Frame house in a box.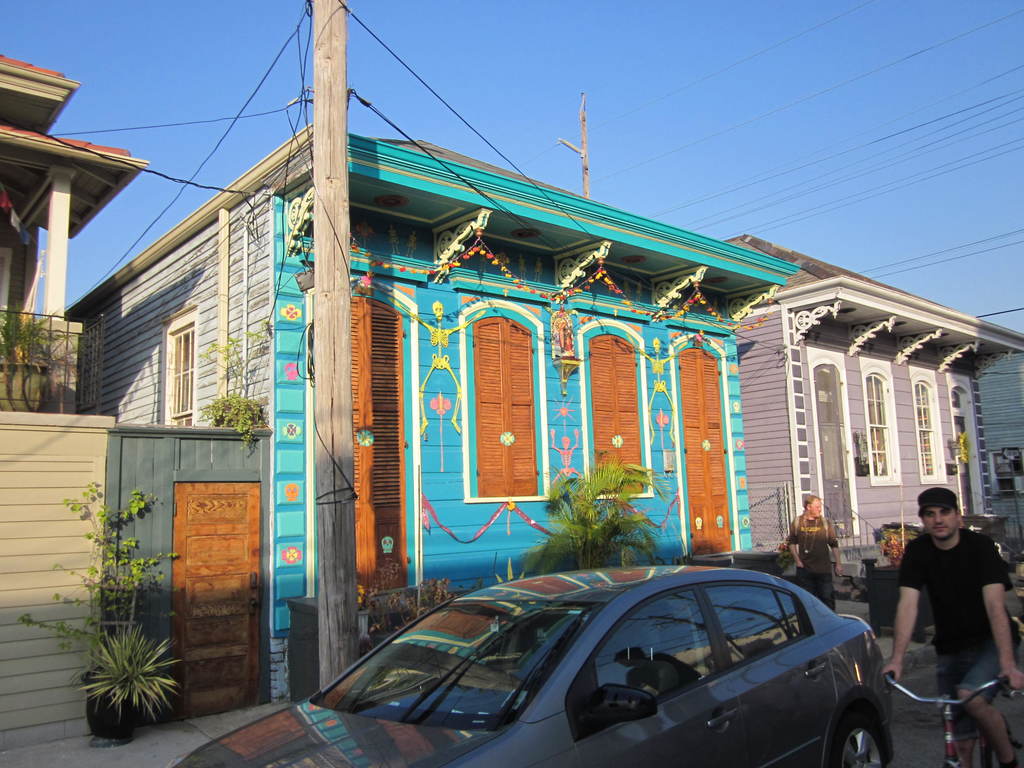
bbox=(710, 243, 989, 600).
